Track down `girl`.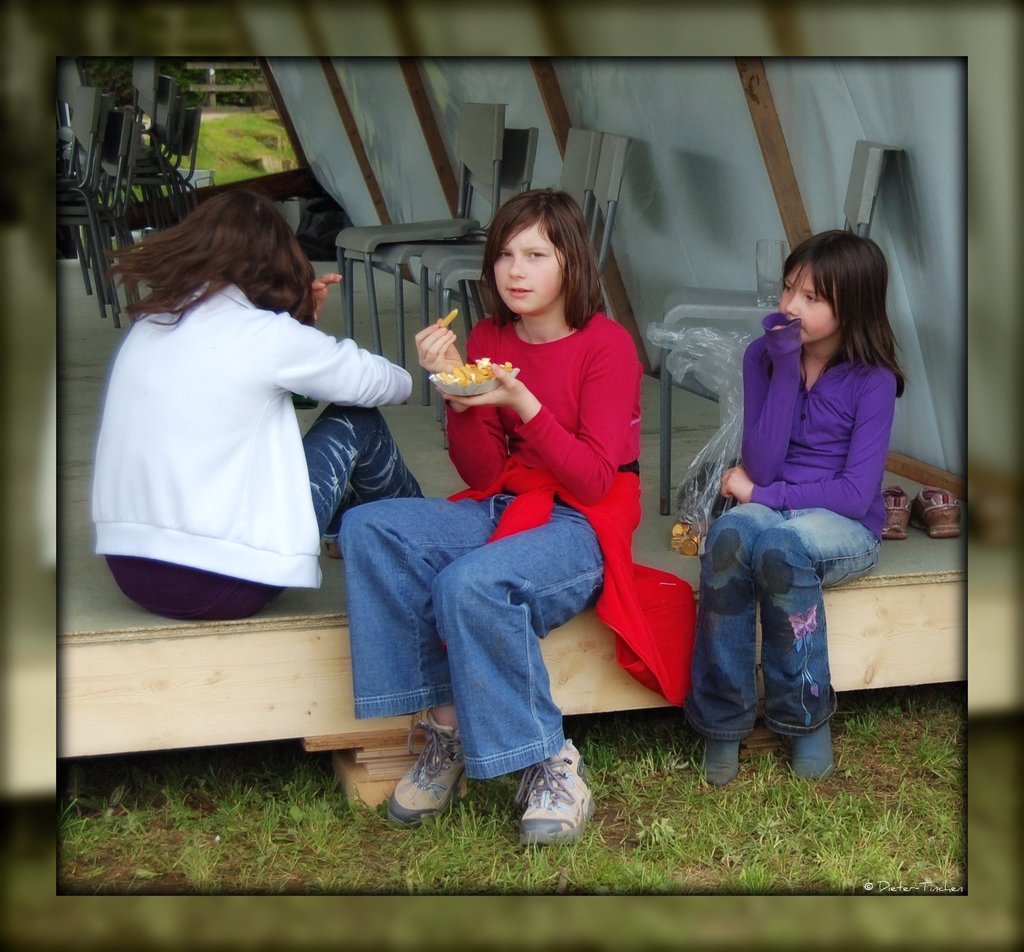
Tracked to <bbox>342, 188, 695, 842</bbox>.
